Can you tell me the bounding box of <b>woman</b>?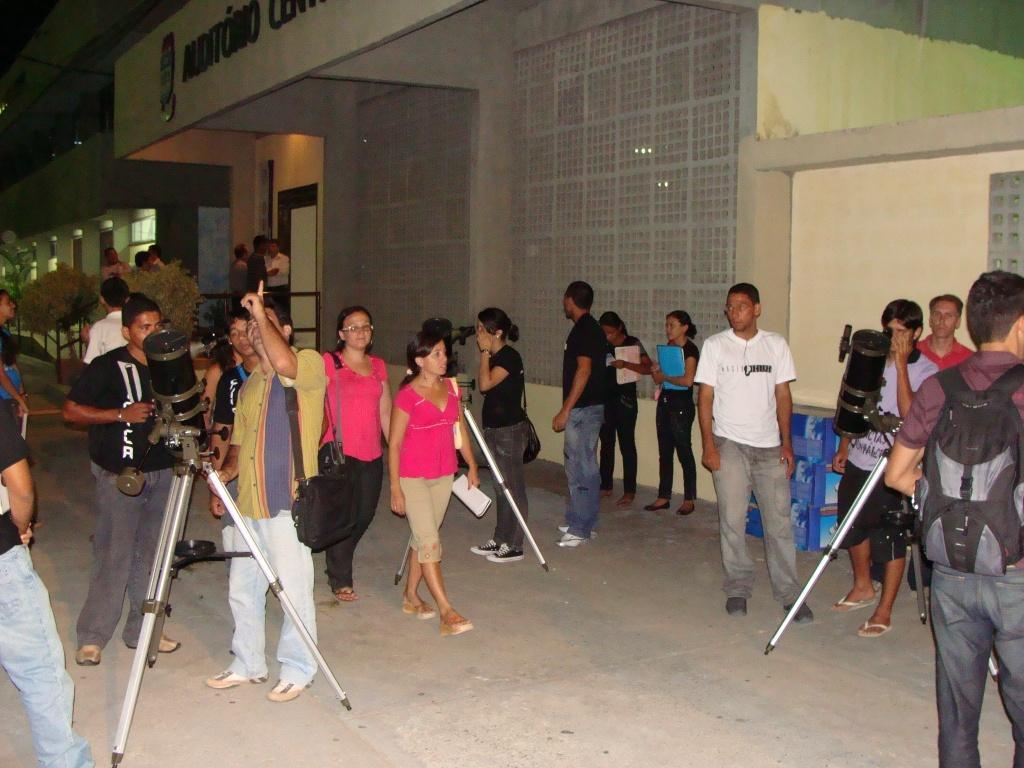
(464, 311, 530, 570).
